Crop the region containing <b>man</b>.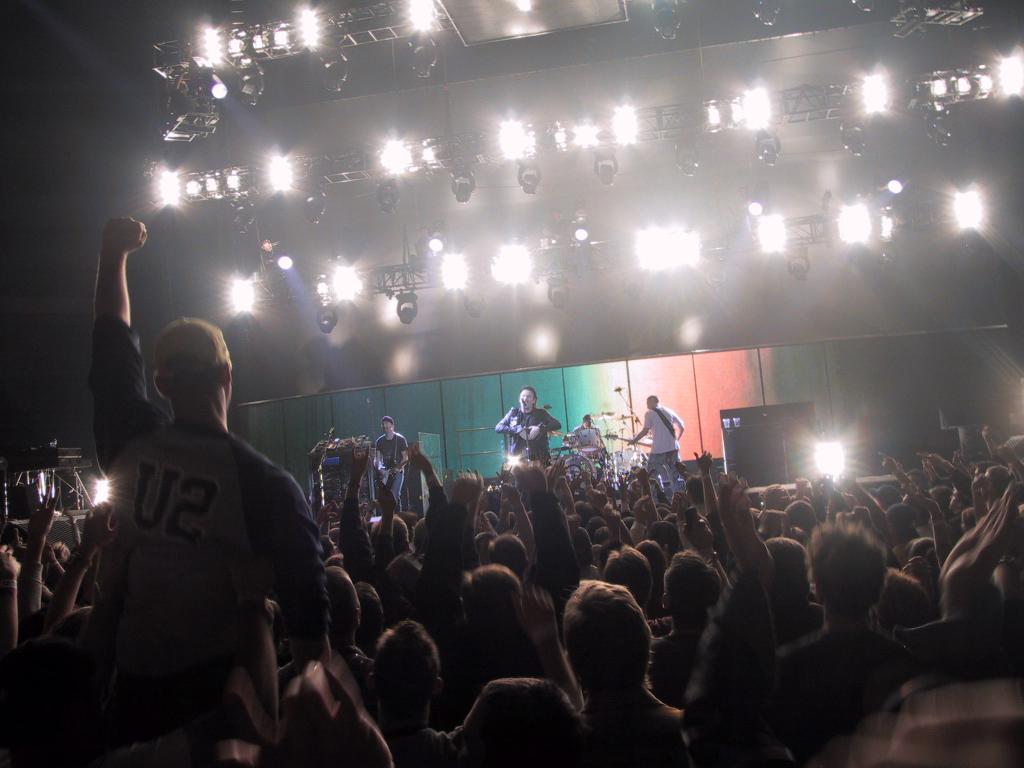
Crop region: [left=618, top=392, right=699, bottom=506].
